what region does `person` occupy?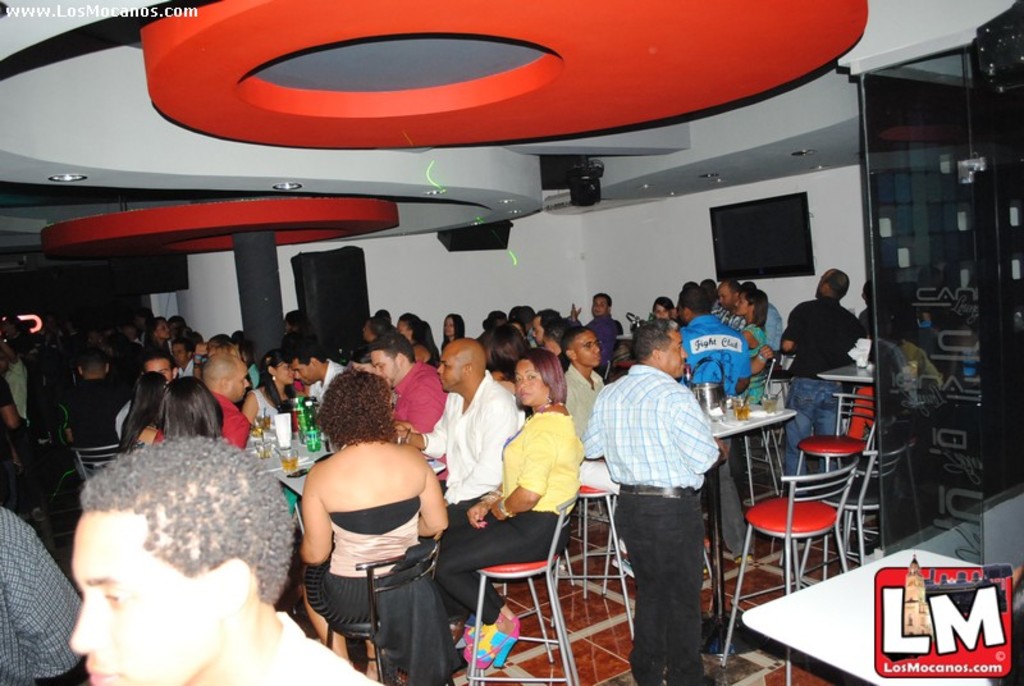
[left=532, top=305, right=561, bottom=340].
